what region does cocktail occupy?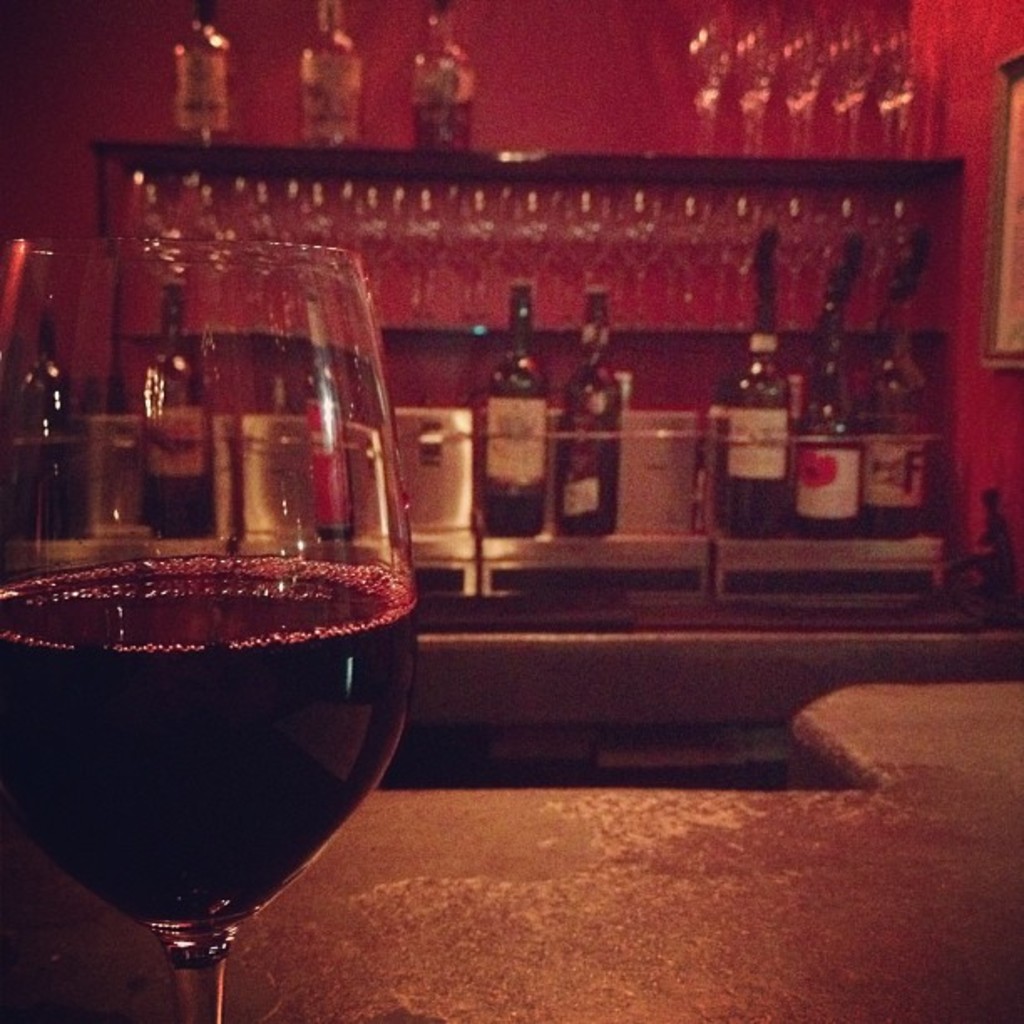
l=0, t=229, r=430, b=1022.
